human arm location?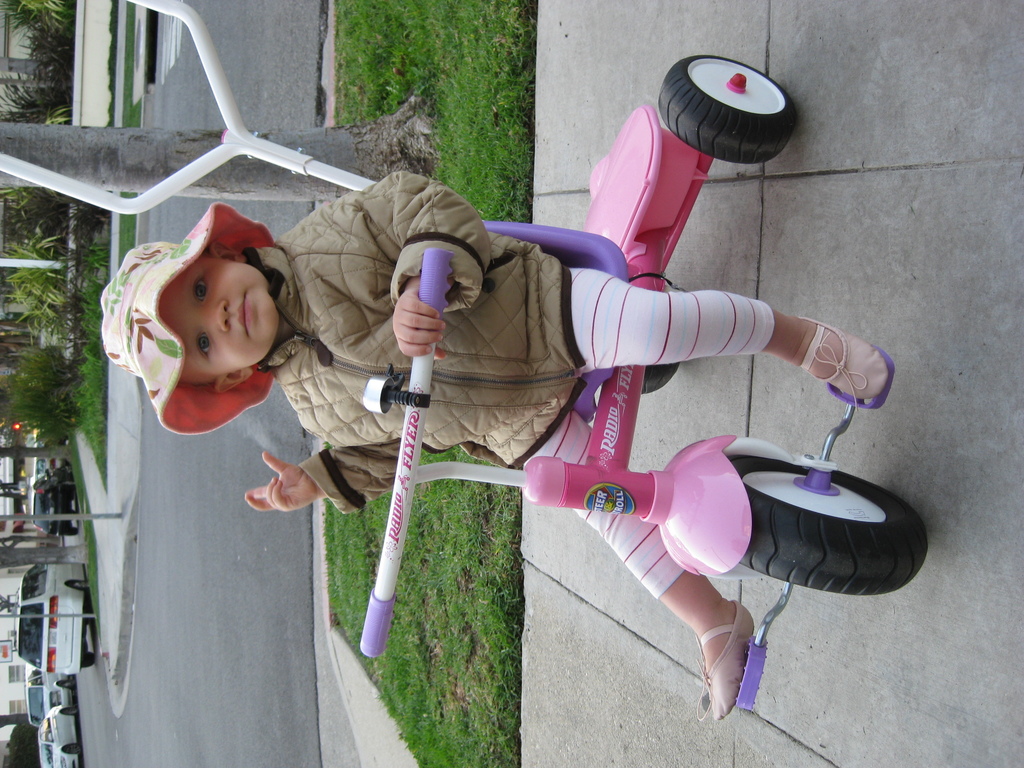
left=307, top=161, right=493, bottom=356
